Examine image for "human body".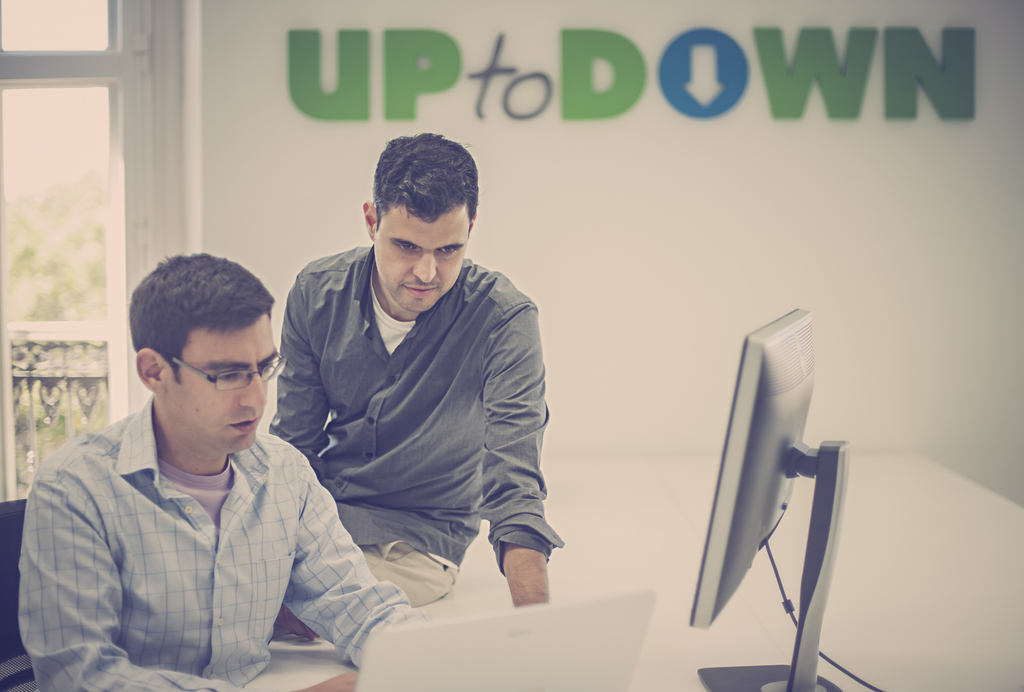
Examination result: region(257, 179, 564, 633).
